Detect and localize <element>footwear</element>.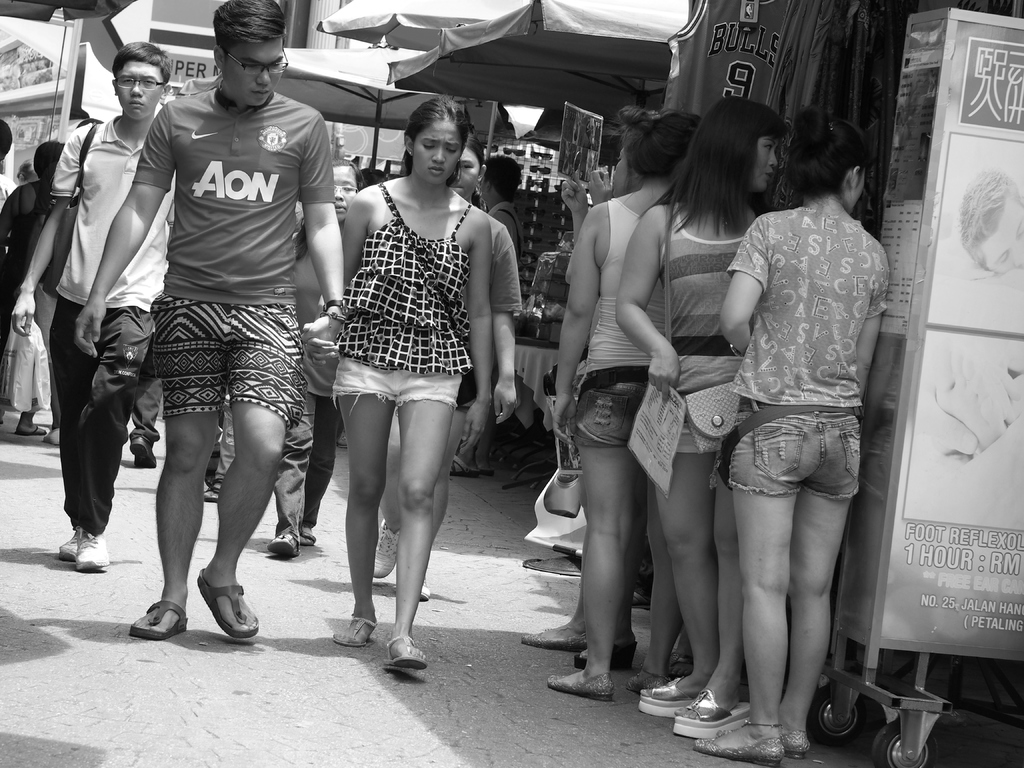
Localized at (202,447,232,497).
